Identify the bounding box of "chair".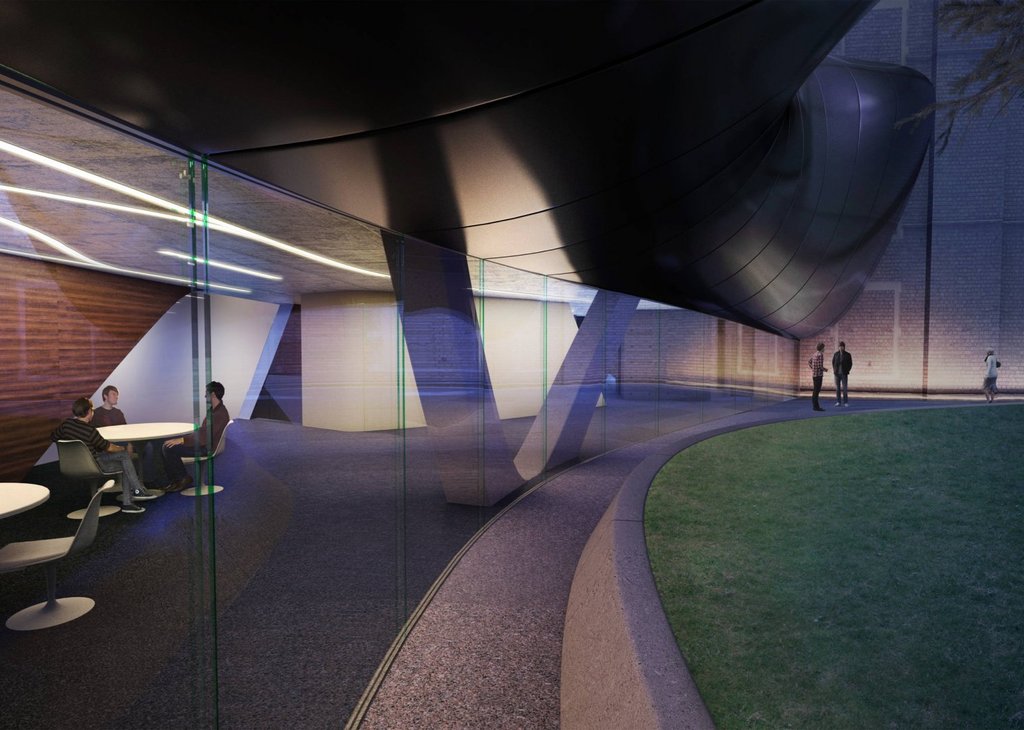
Rect(178, 417, 233, 497).
